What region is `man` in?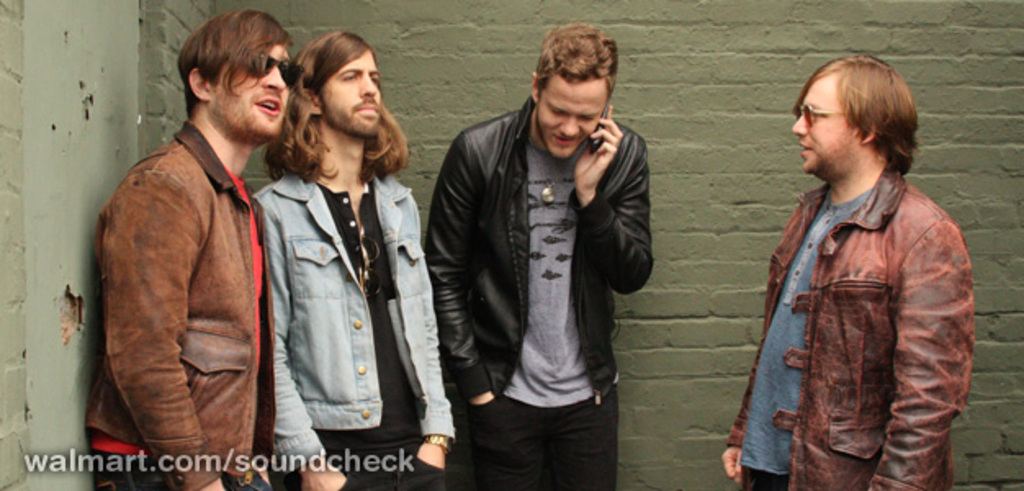
l=87, t=10, r=303, b=489.
